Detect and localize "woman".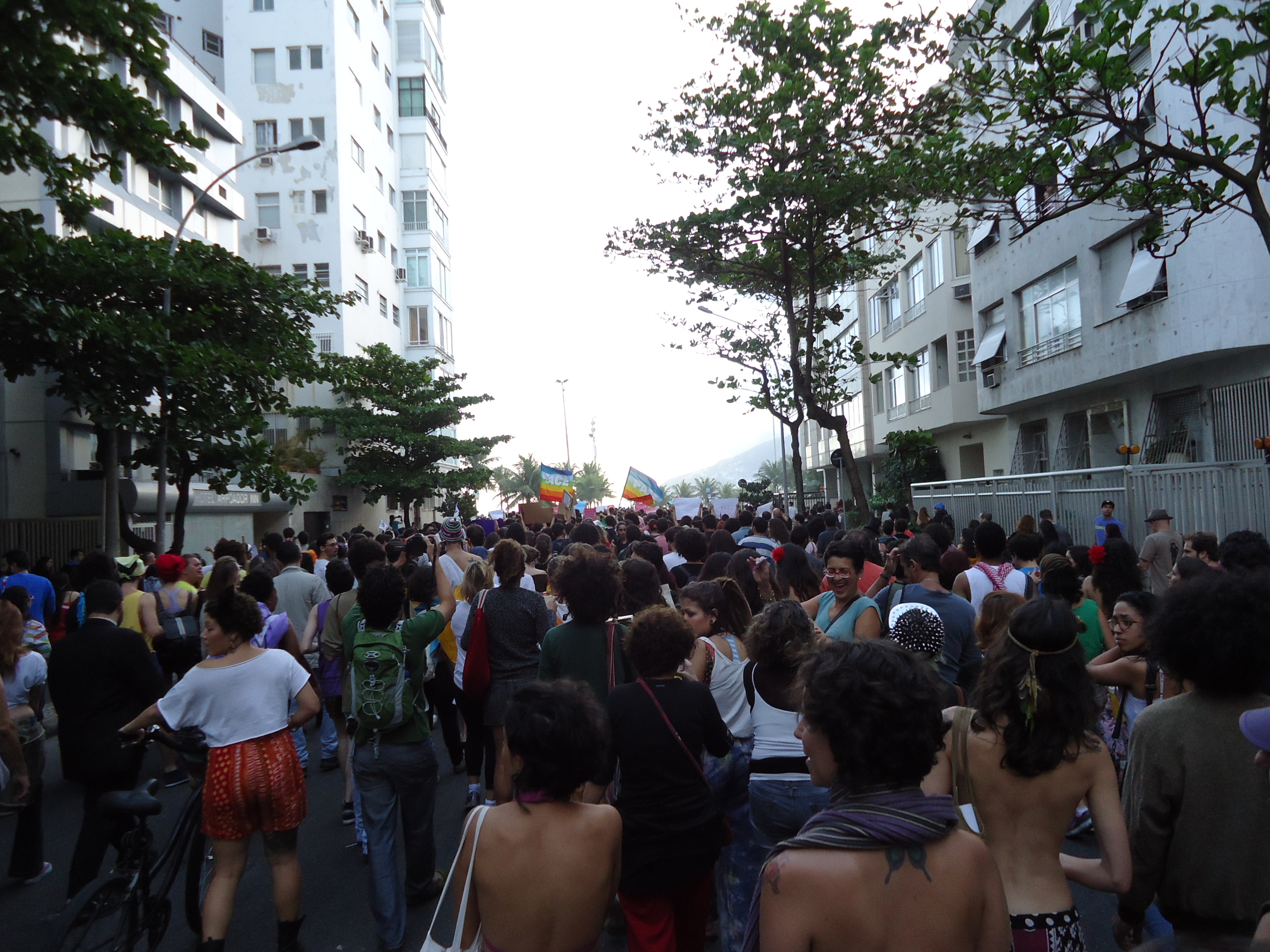
Localized at [left=57, top=290, right=161, bottom=466].
